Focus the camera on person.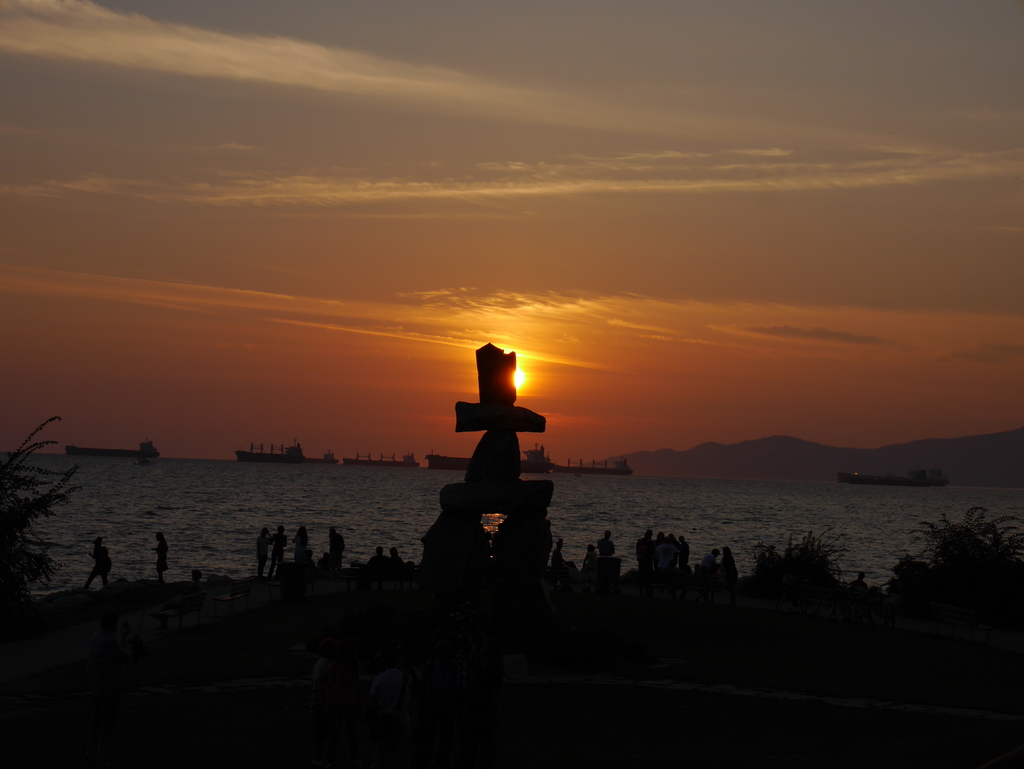
Focus region: crop(262, 519, 289, 579).
